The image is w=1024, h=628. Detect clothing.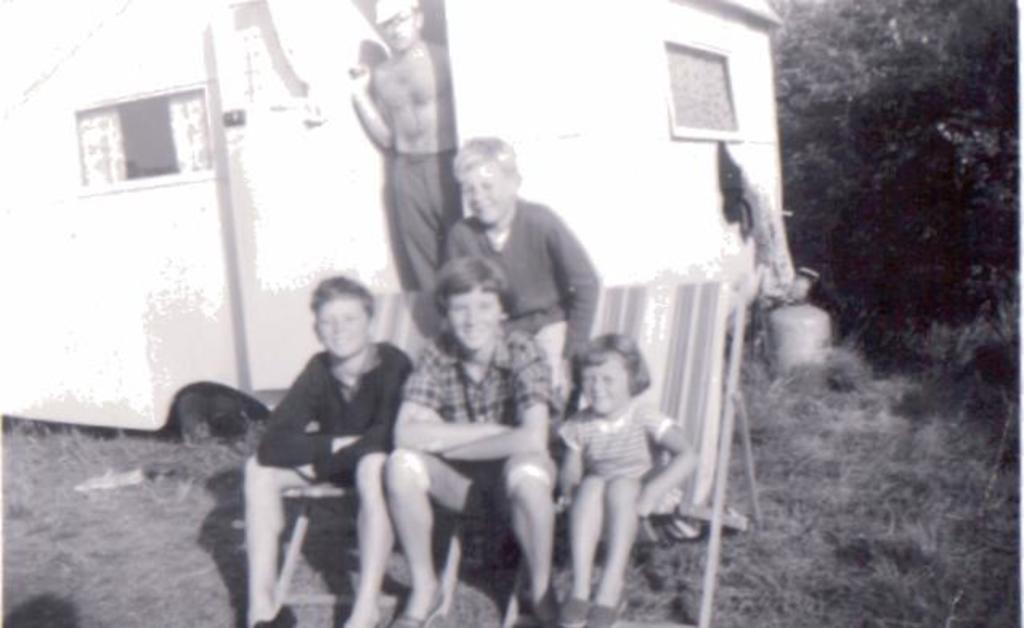
Detection: (388, 39, 451, 297).
